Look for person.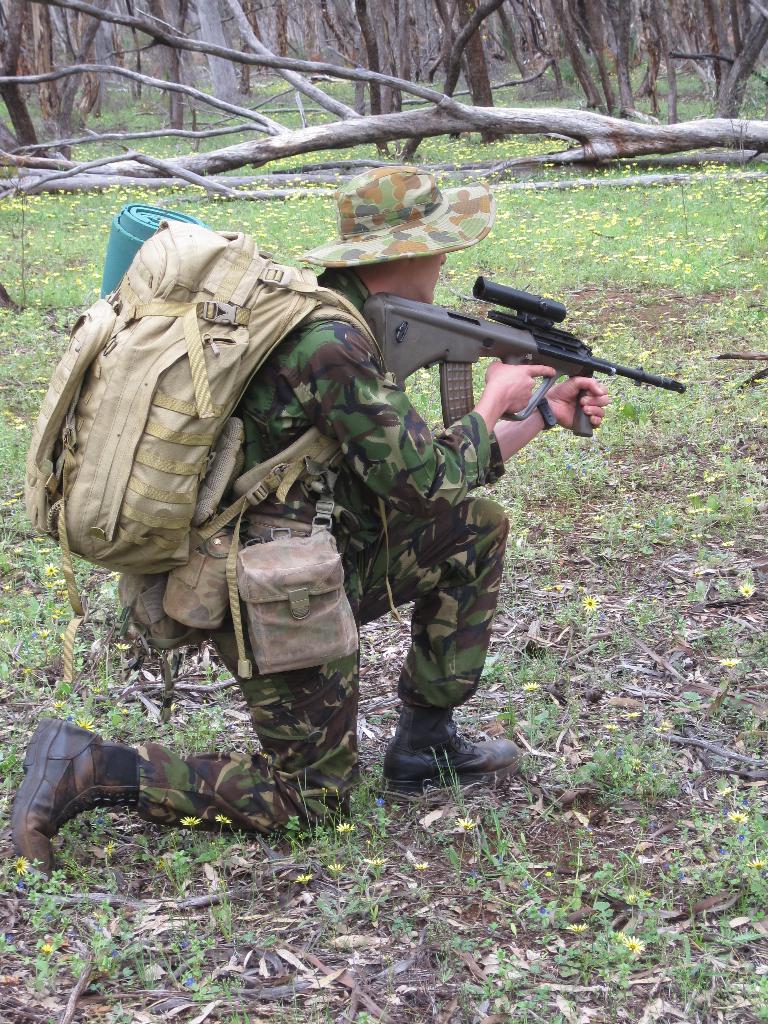
Found: l=68, t=196, r=625, b=865.
